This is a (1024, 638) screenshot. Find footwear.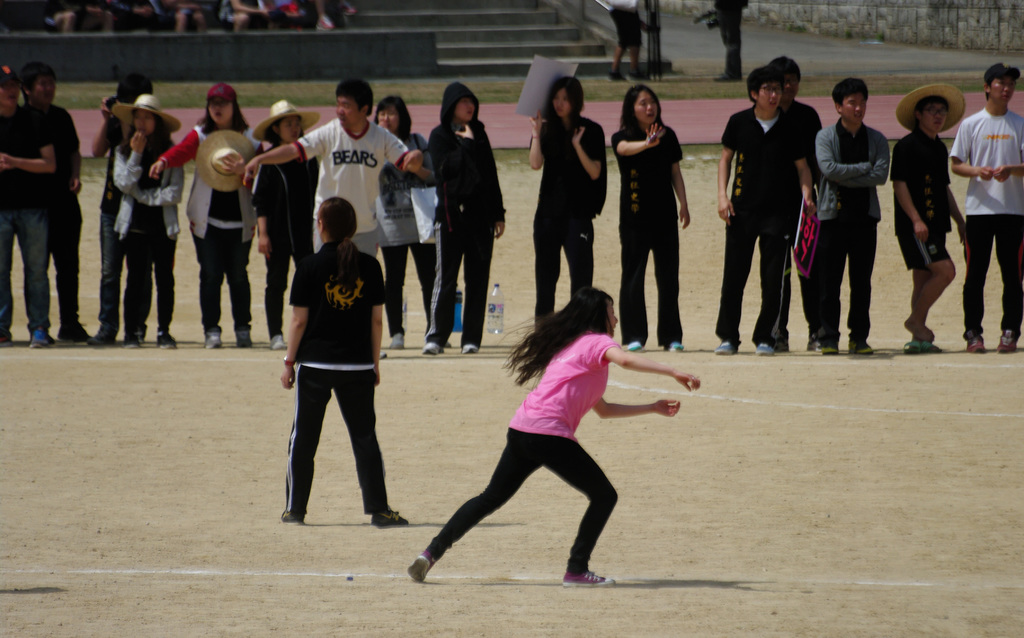
Bounding box: BBox(403, 550, 432, 590).
